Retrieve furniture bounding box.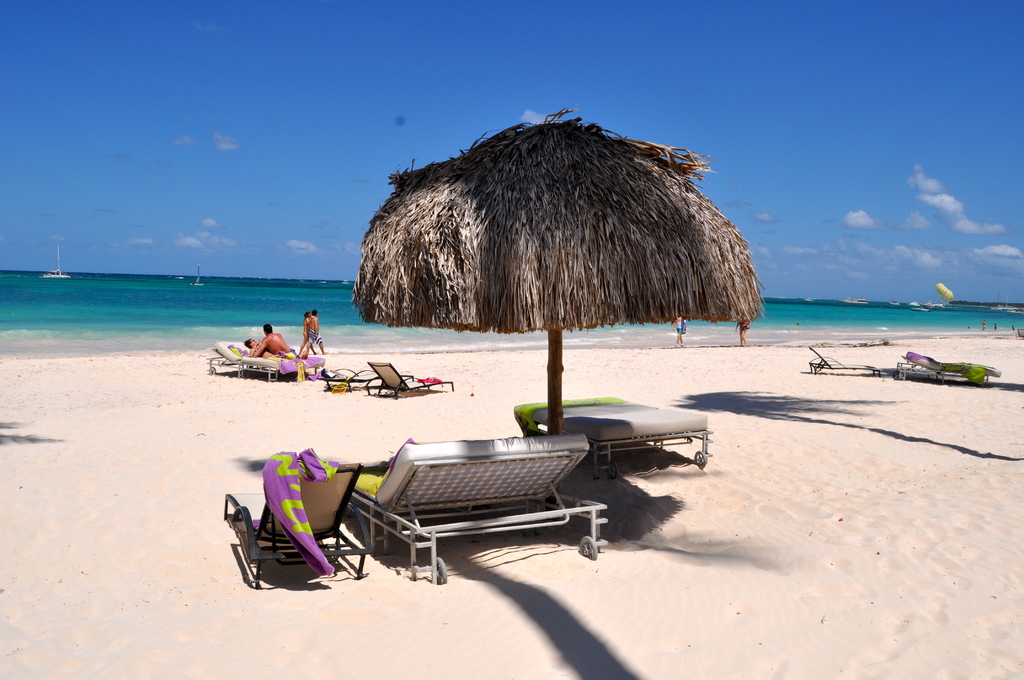
Bounding box: [345, 430, 611, 585].
